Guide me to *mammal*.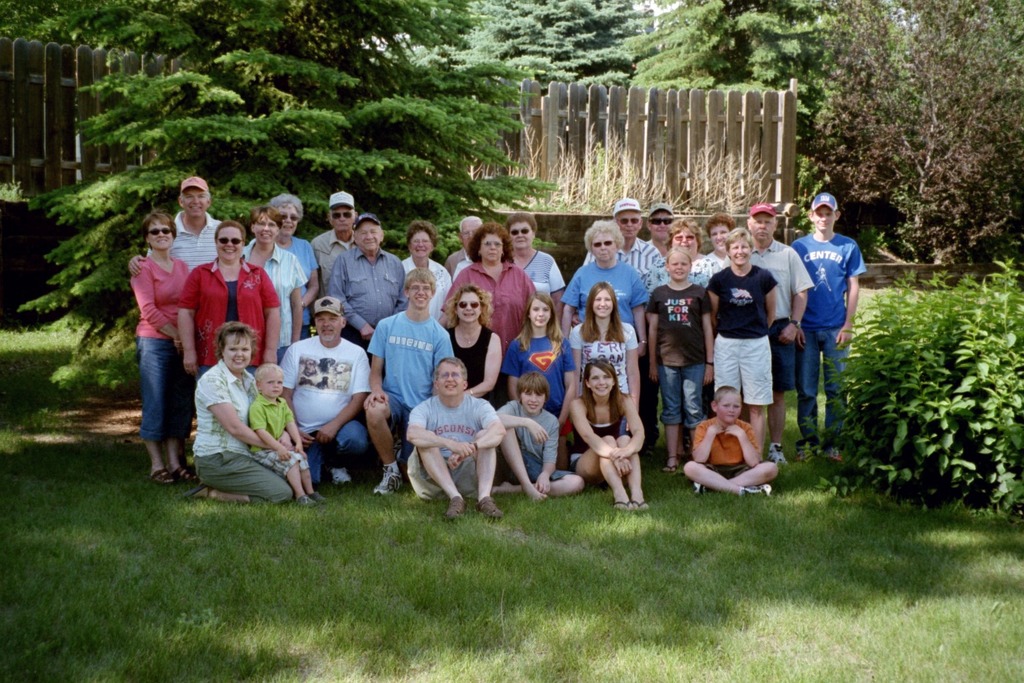
Guidance: 273/289/372/488.
